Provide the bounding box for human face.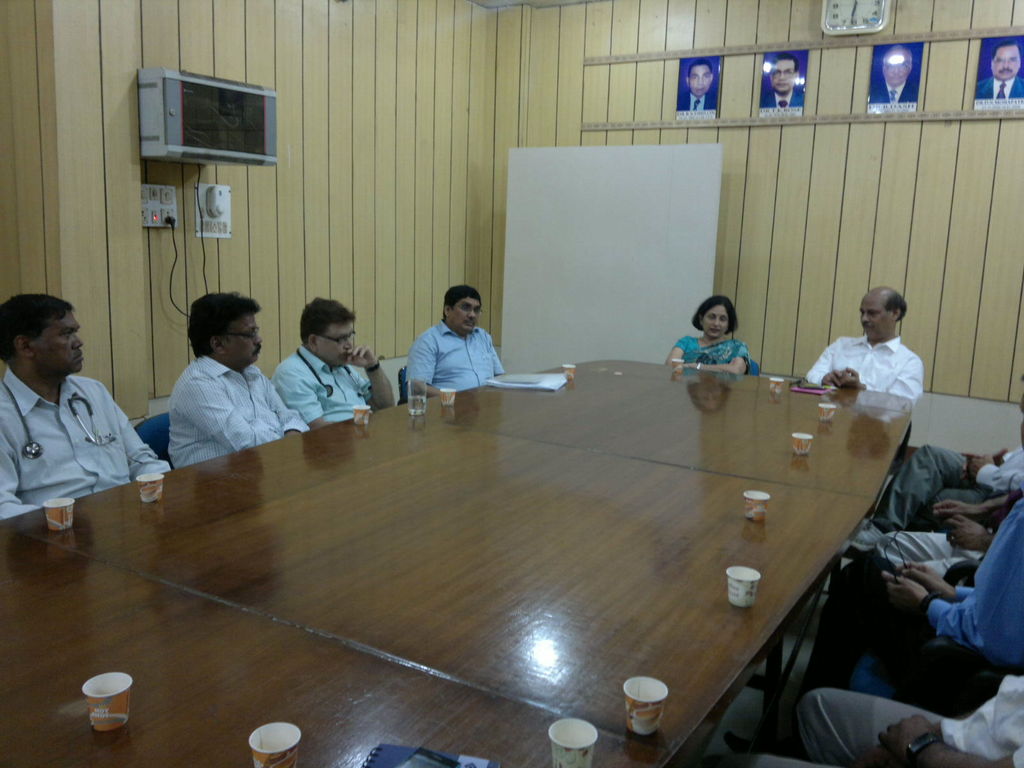
detection(36, 312, 88, 375).
